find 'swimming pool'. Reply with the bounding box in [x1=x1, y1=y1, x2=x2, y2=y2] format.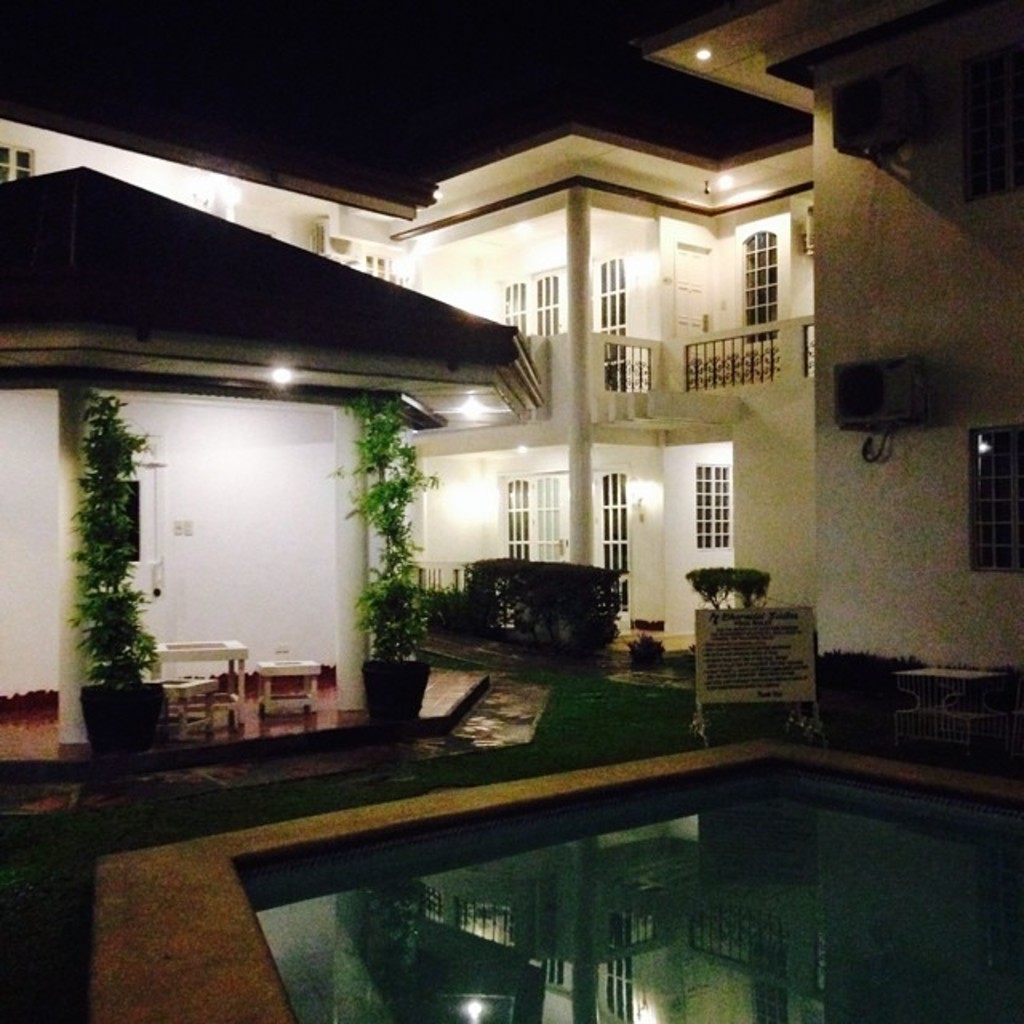
[x1=229, y1=754, x2=1022, y2=1022].
